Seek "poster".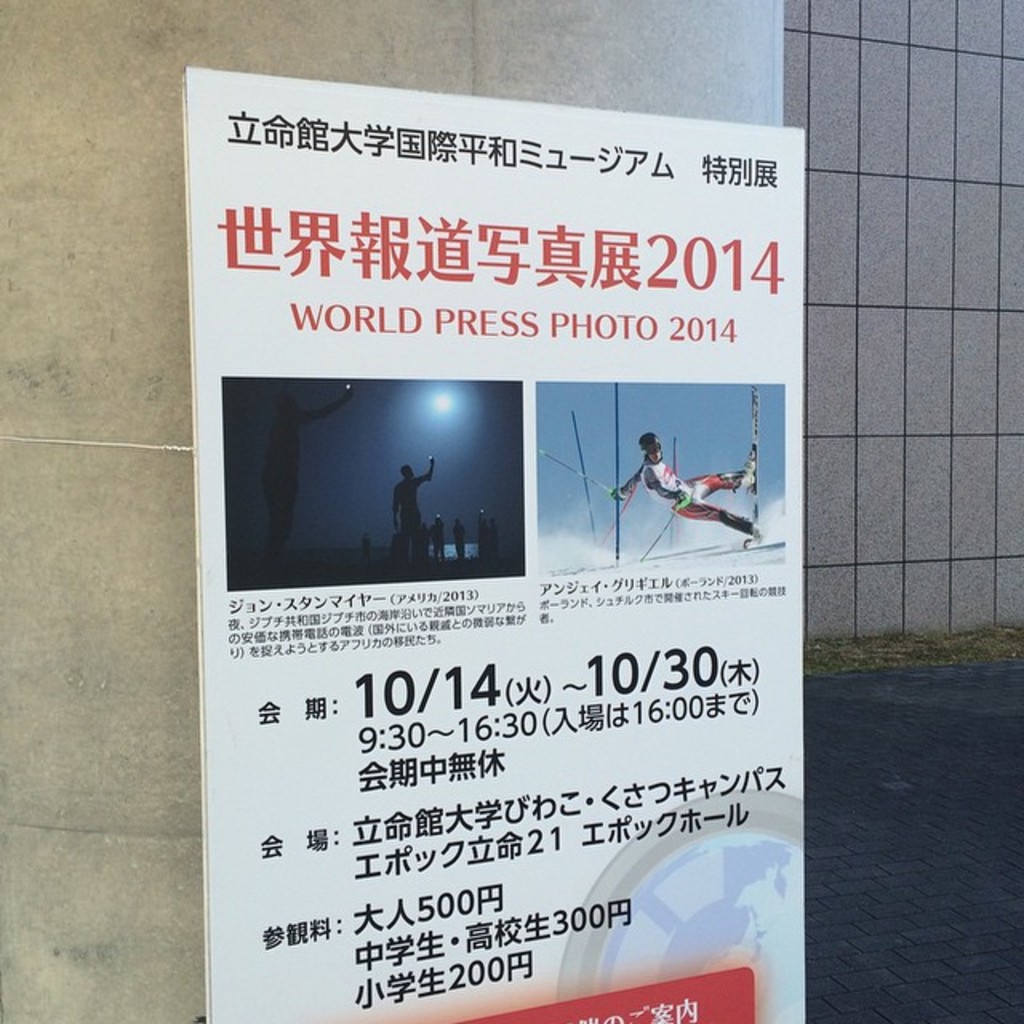
pyautogui.locateOnScreen(184, 67, 808, 1022).
